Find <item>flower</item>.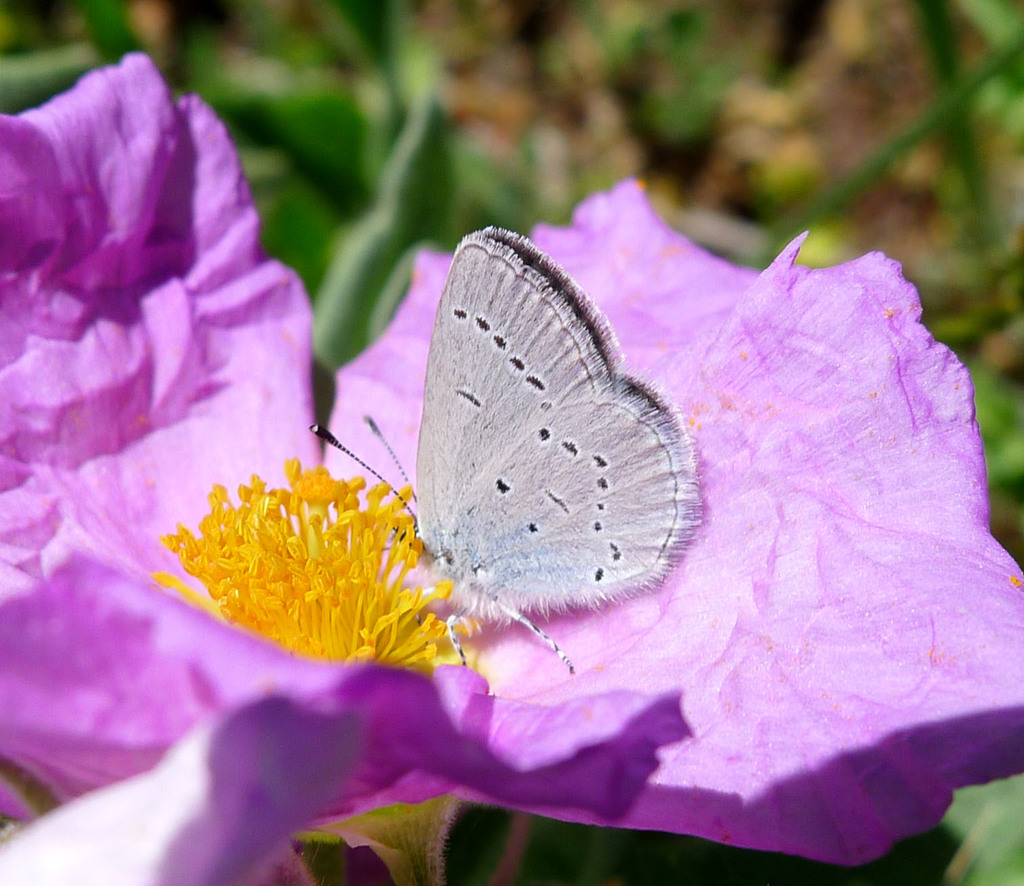
(0, 53, 1023, 885).
